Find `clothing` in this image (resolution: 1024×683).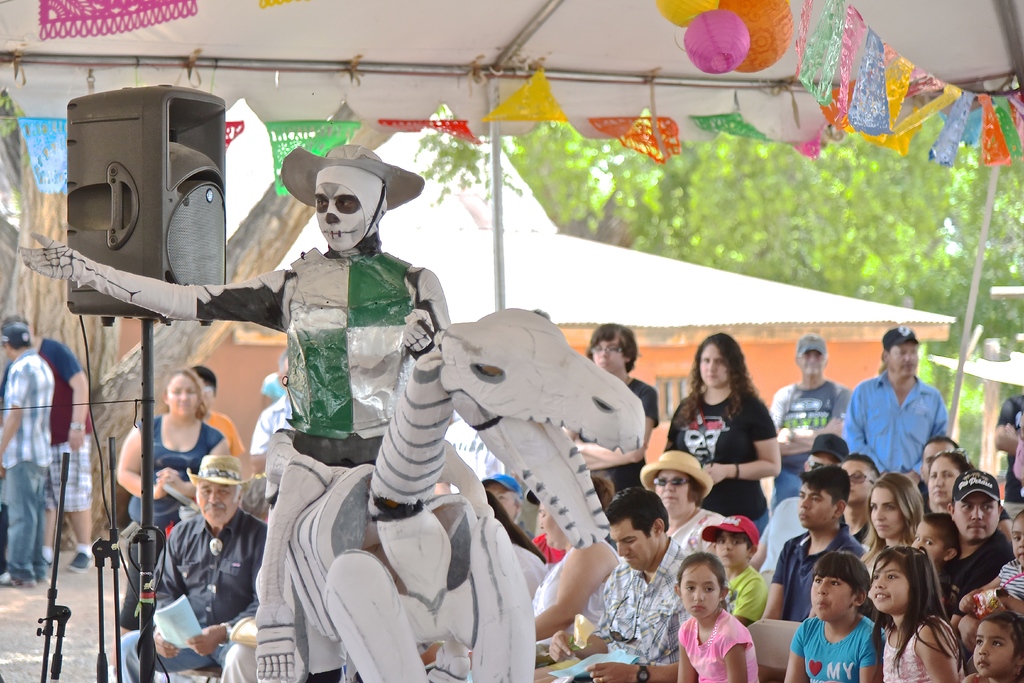
0:339:65:588.
